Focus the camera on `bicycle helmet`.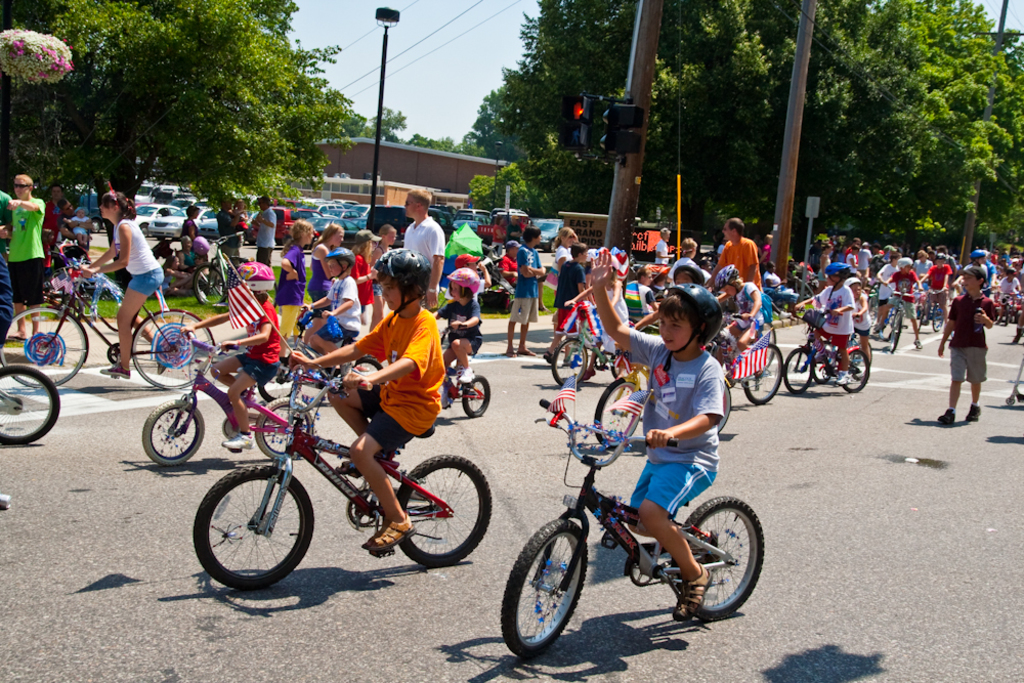
Focus region: <region>447, 269, 478, 300</region>.
